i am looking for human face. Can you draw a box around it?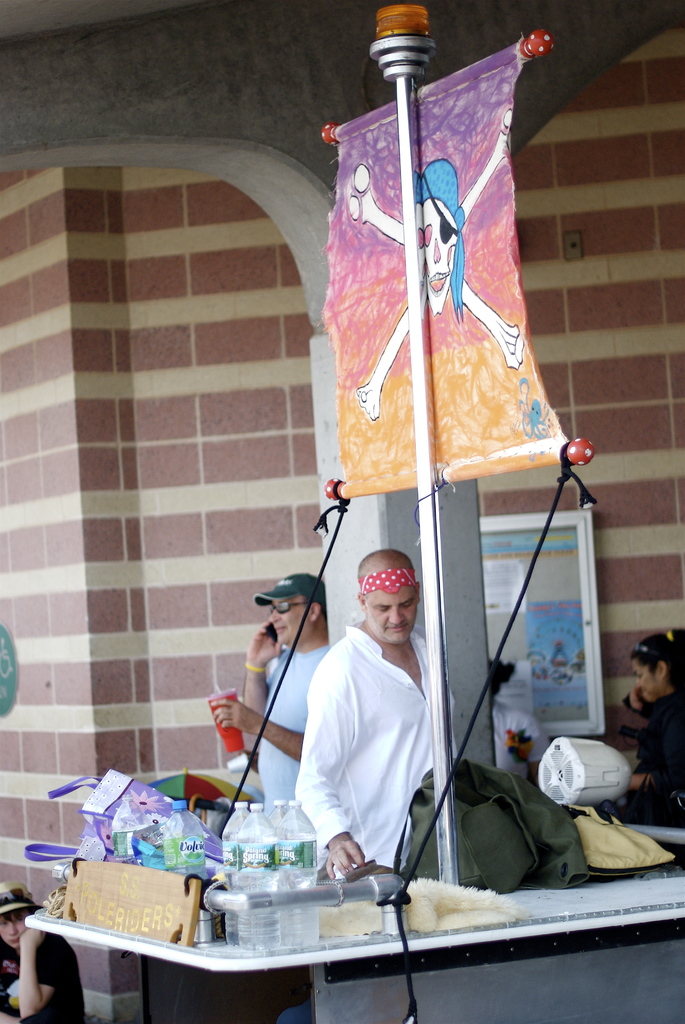
Sure, the bounding box is {"x1": 626, "y1": 655, "x2": 654, "y2": 703}.
